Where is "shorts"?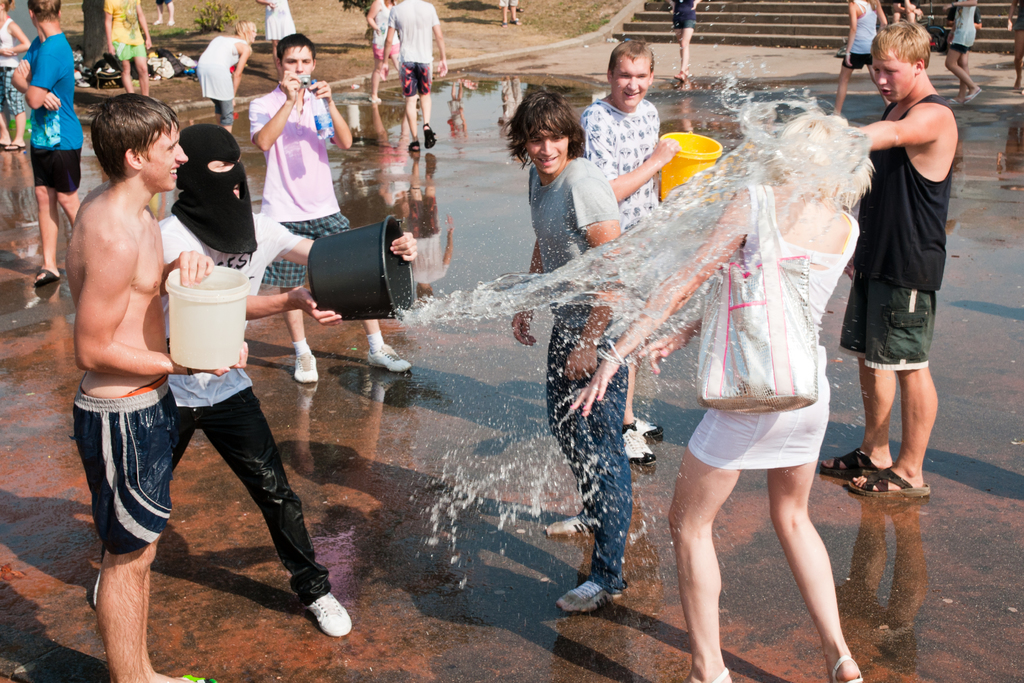
box=[404, 64, 430, 98].
